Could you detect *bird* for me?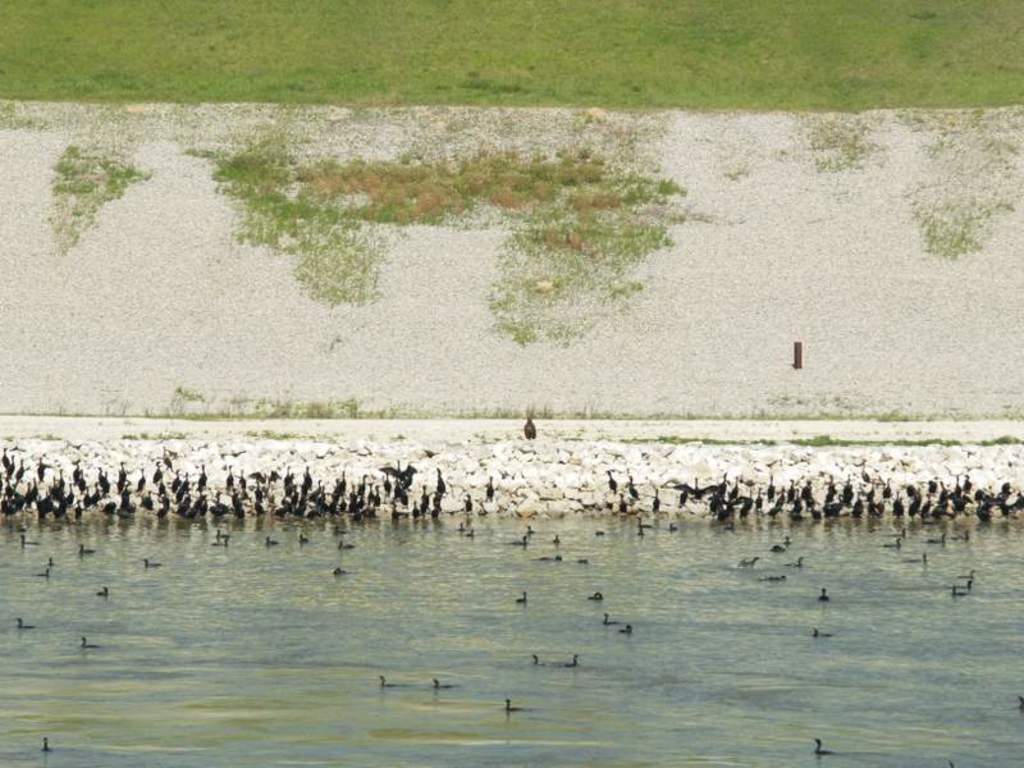
Detection result: l=298, t=534, r=312, b=545.
